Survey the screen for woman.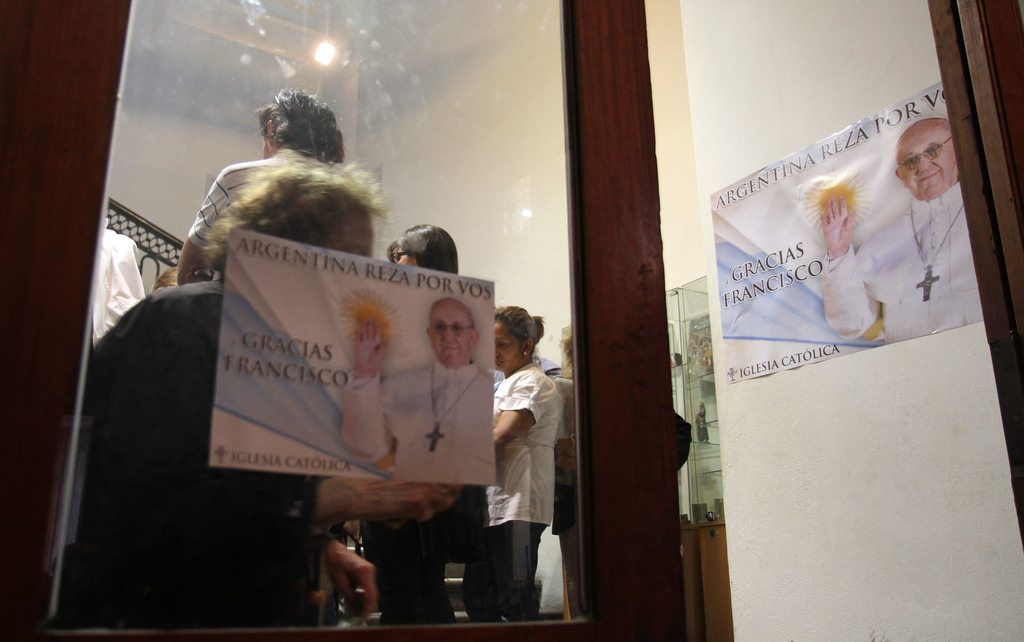
Survey found: select_region(474, 296, 558, 627).
